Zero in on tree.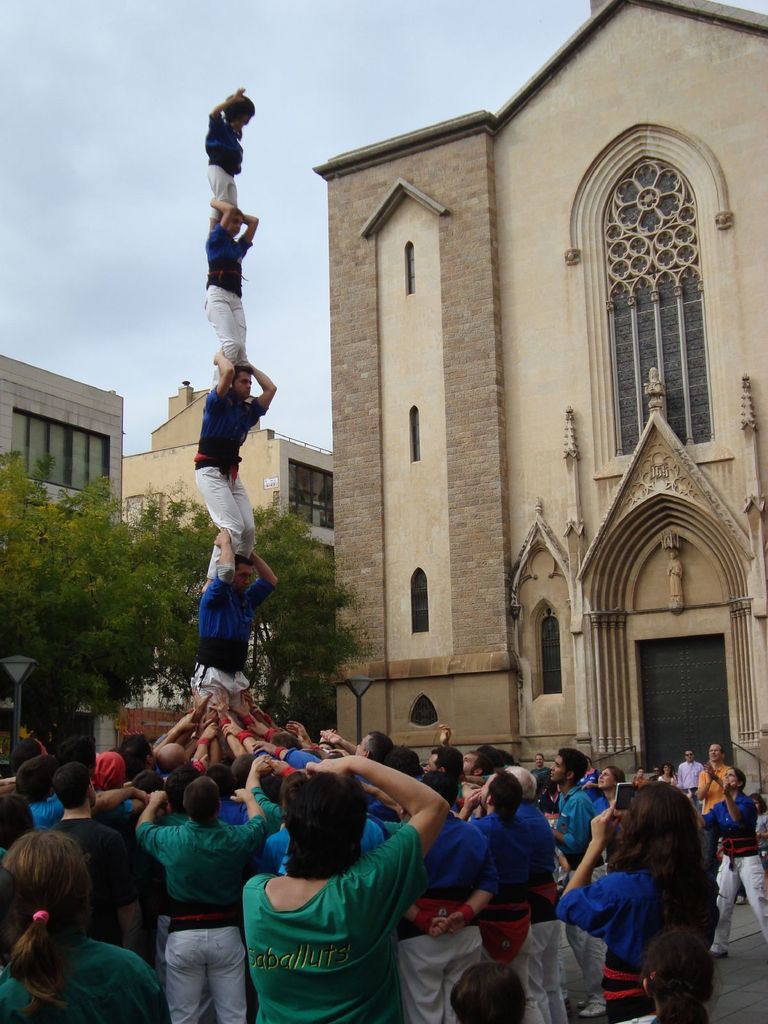
Zeroed in: rect(22, 460, 165, 719).
